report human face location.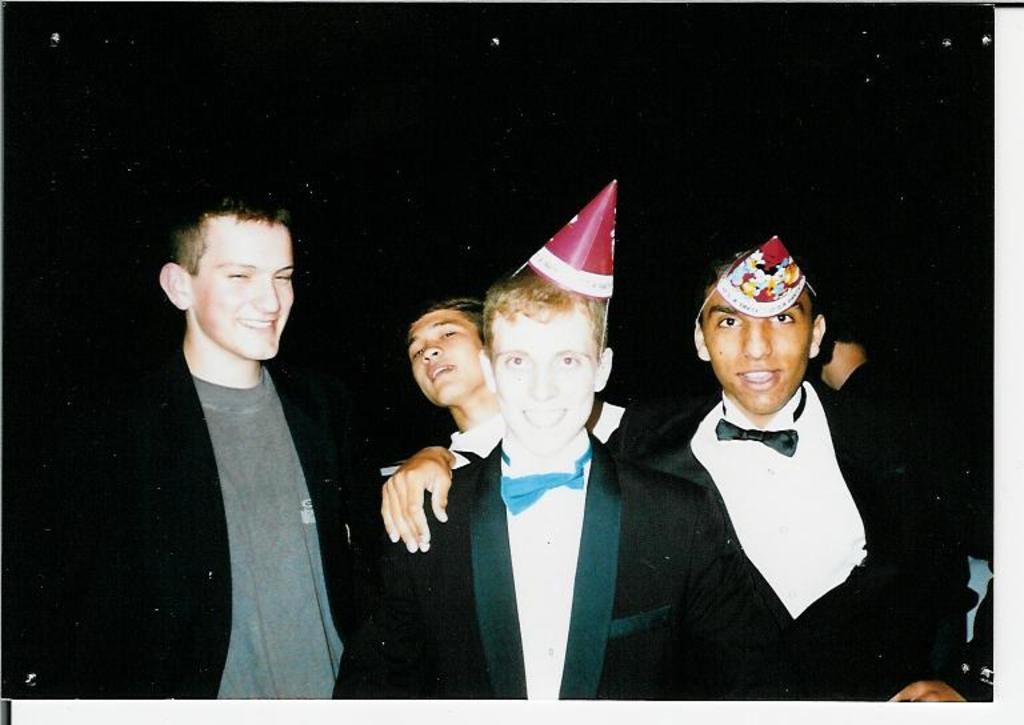
Report: bbox=(404, 307, 485, 409).
